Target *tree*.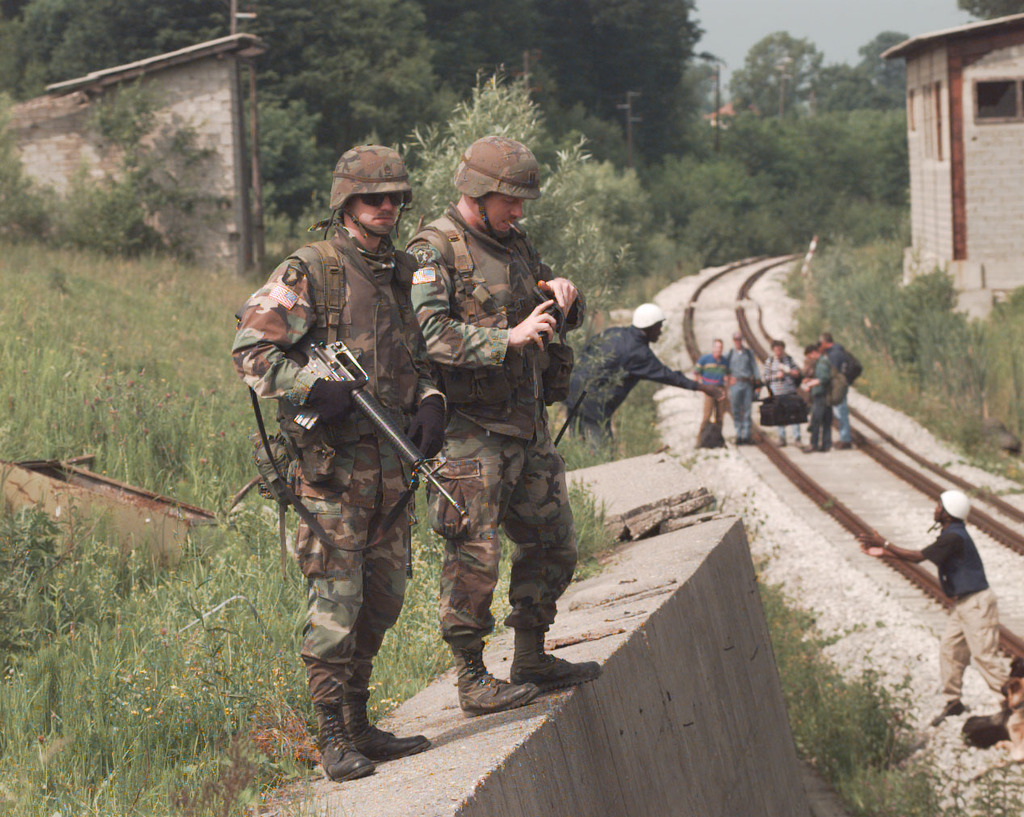
Target region: <bbox>723, 27, 830, 119</bbox>.
